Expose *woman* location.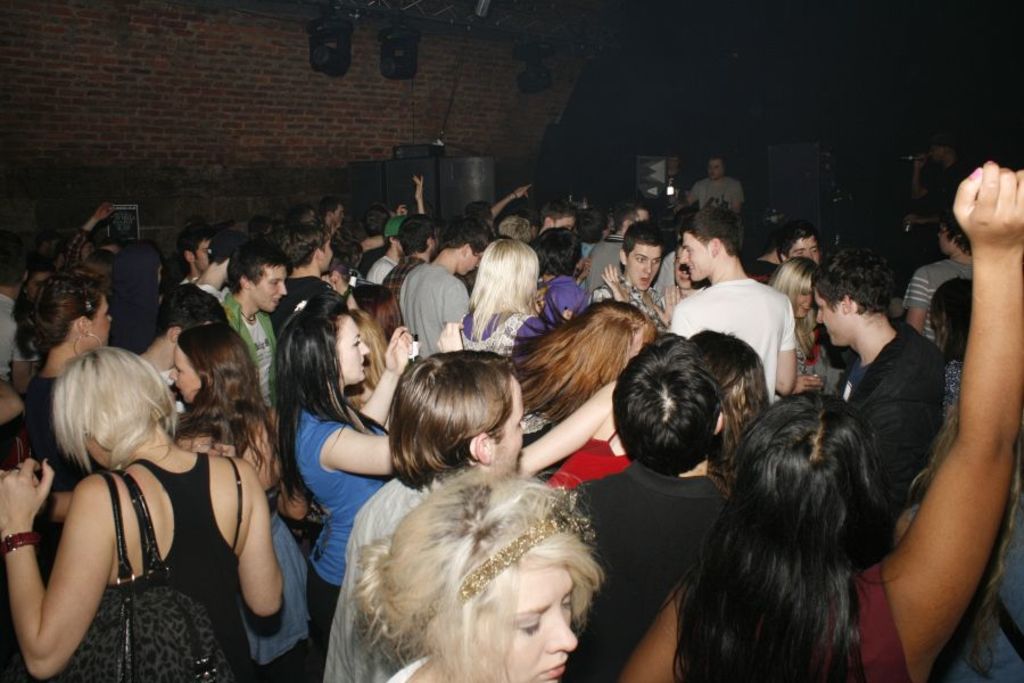
Exposed at [924,273,981,438].
